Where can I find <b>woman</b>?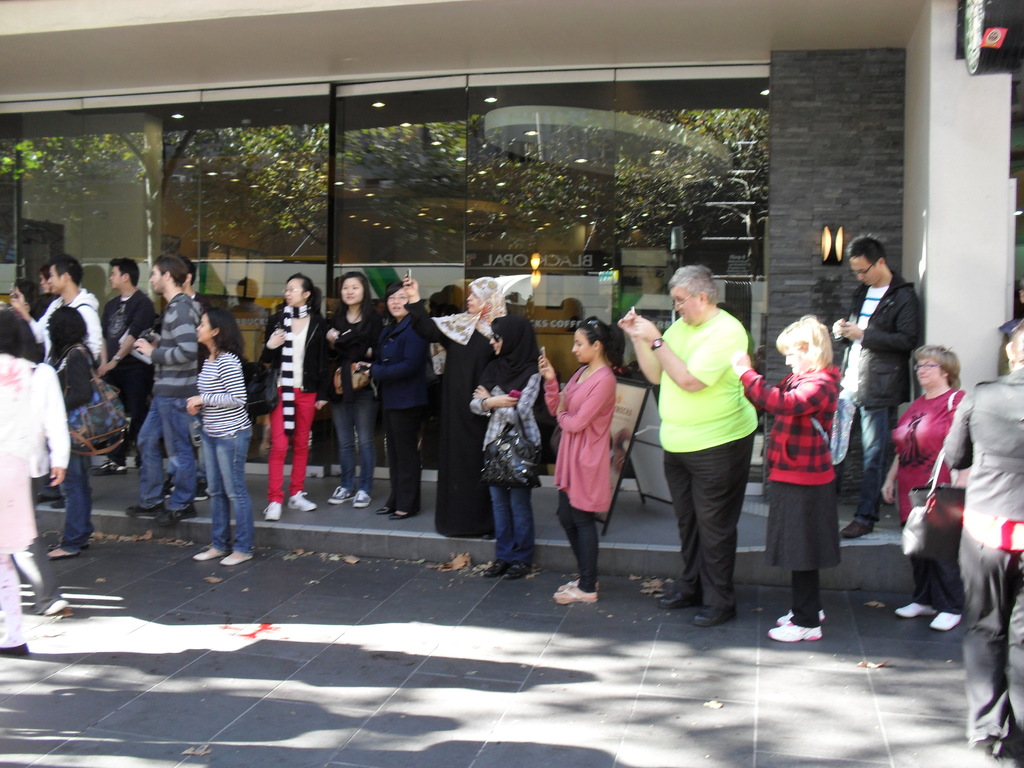
You can find it at l=734, t=316, r=837, b=646.
